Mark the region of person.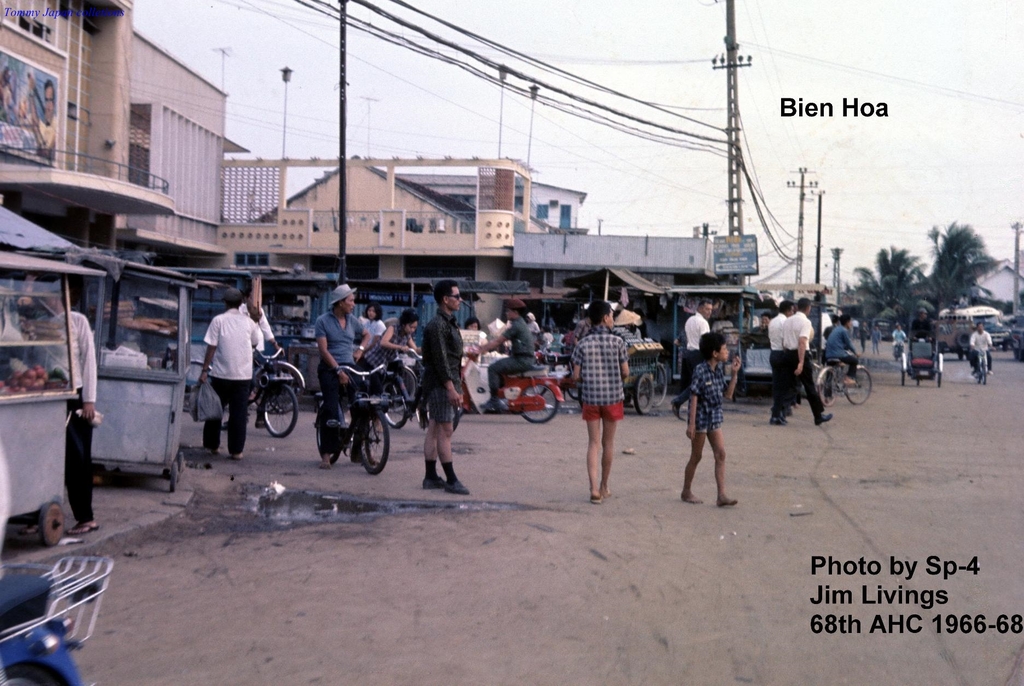
Region: select_region(887, 326, 909, 349).
